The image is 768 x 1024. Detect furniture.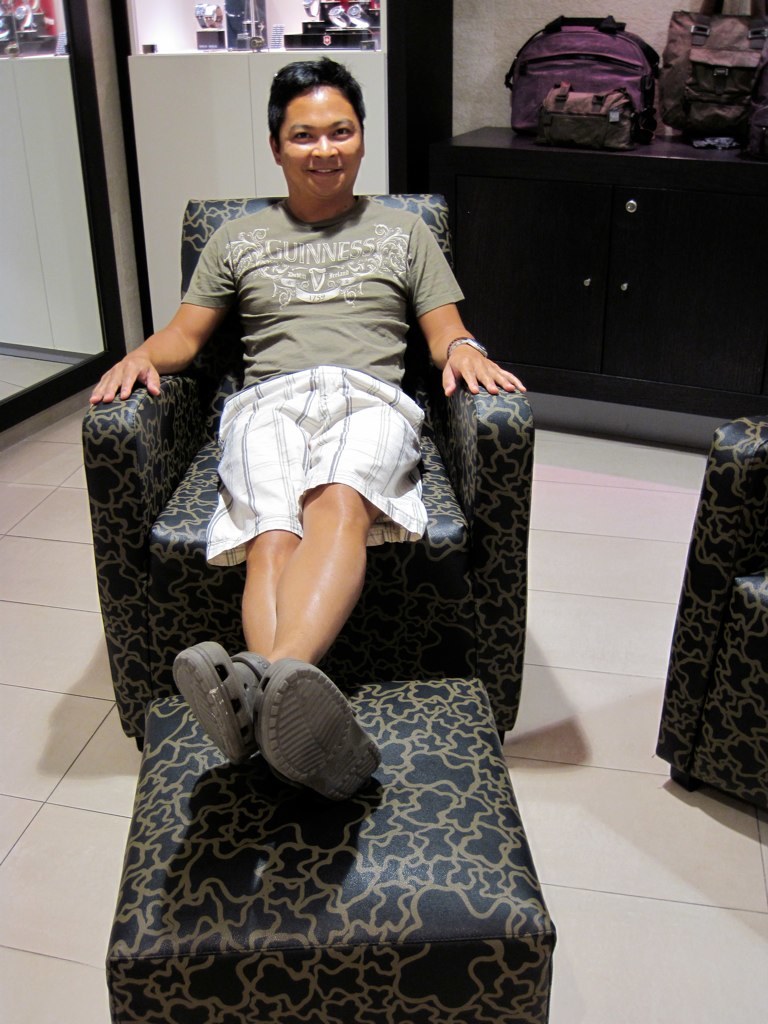
Detection: (654, 418, 767, 815).
